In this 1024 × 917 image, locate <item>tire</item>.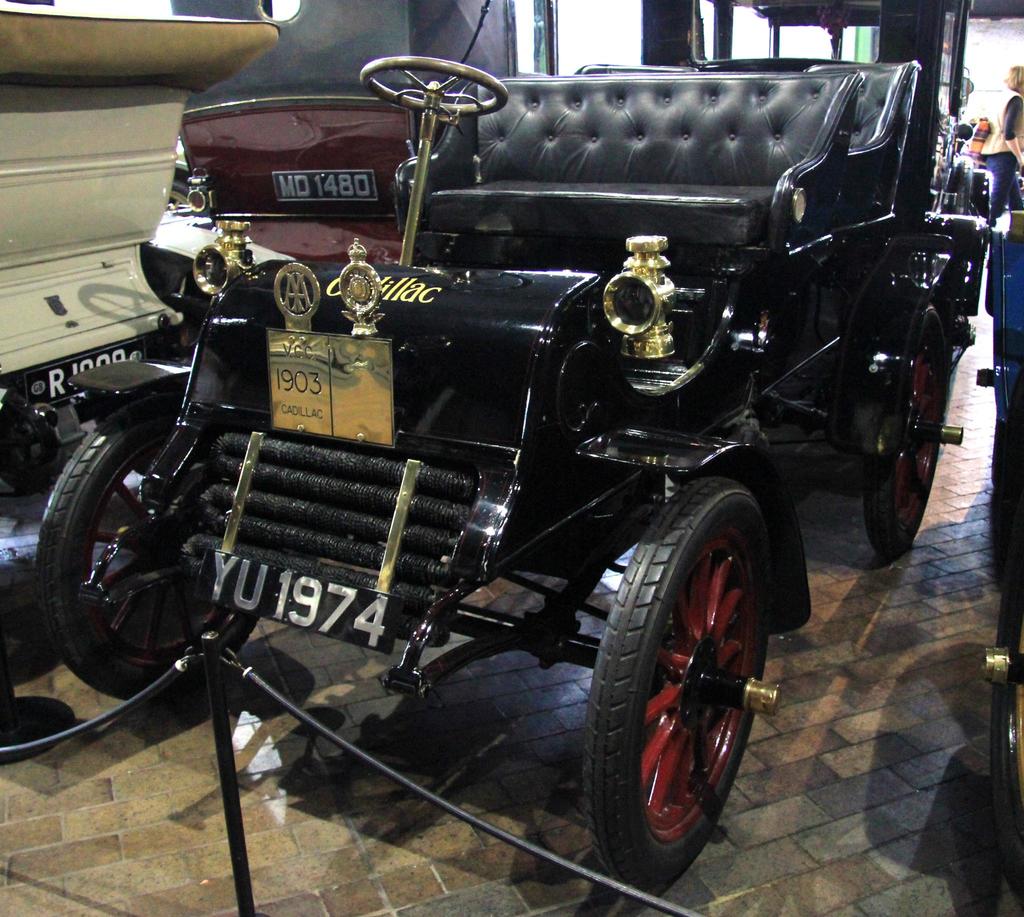
Bounding box: x1=35 y1=396 x2=264 y2=707.
